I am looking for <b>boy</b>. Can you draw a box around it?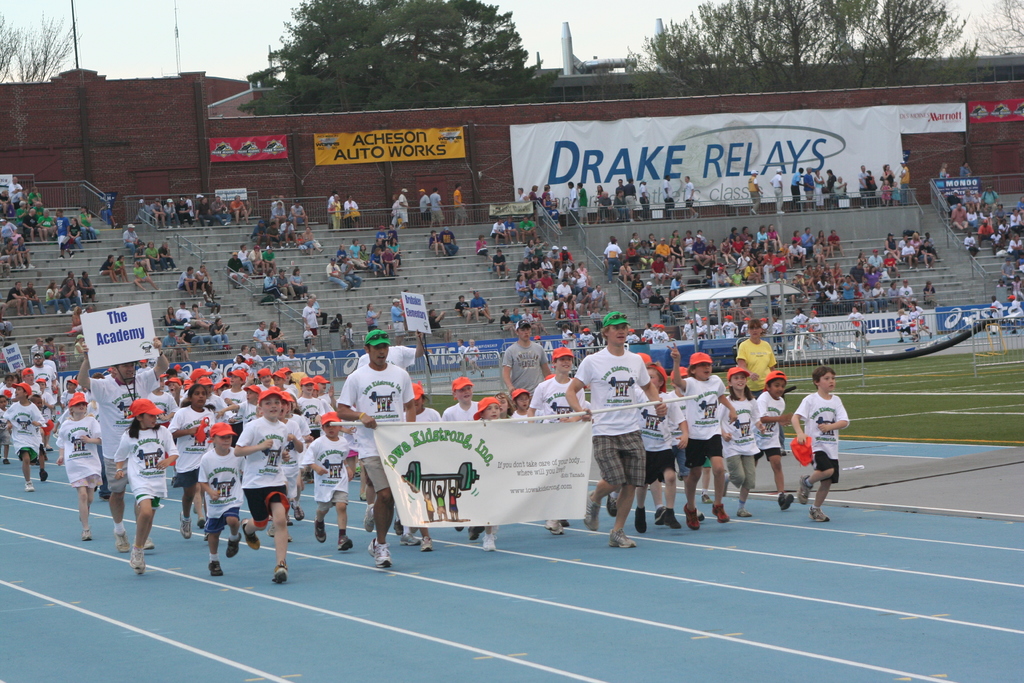
Sure, the bounding box is {"x1": 754, "y1": 372, "x2": 794, "y2": 507}.
